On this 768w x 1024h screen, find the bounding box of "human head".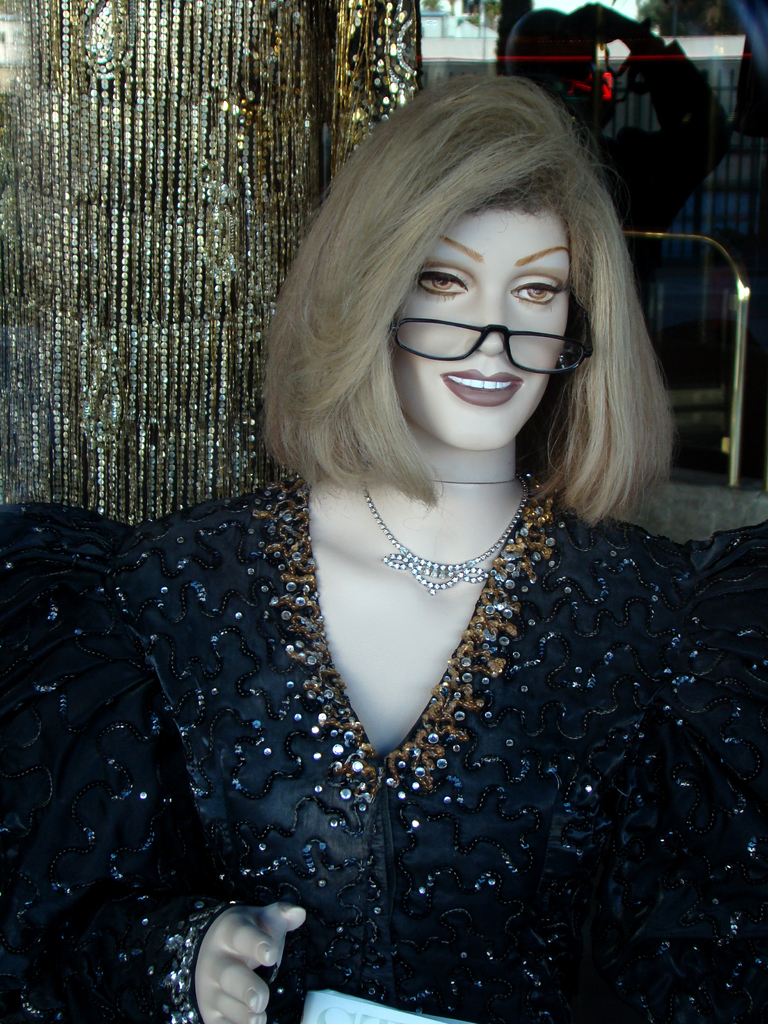
Bounding box: <bbox>346, 101, 618, 450</bbox>.
